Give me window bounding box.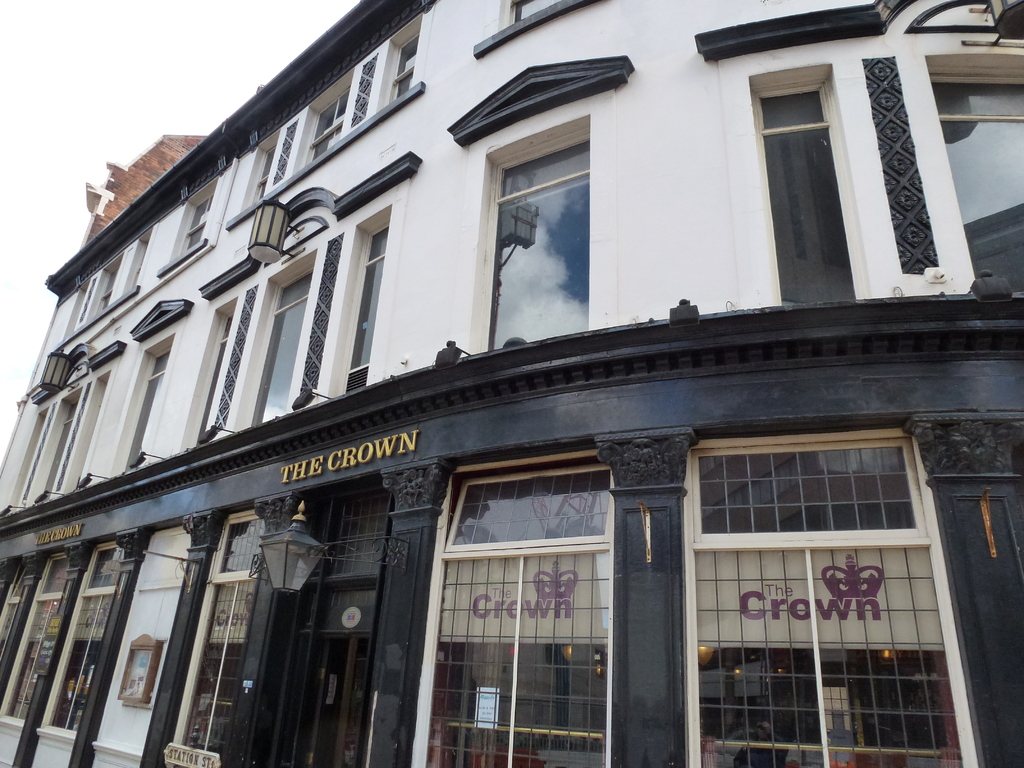
bbox=(411, 468, 614, 767).
